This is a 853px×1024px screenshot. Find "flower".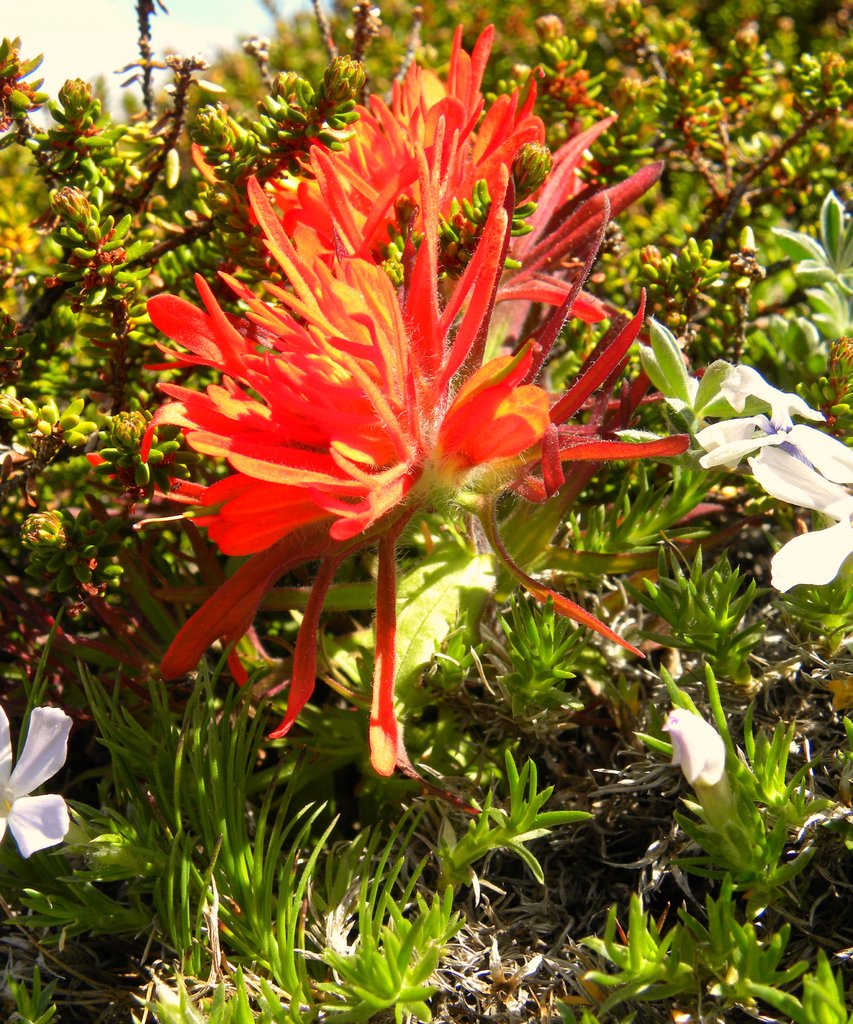
Bounding box: pyautogui.locateOnScreen(679, 372, 852, 577).
